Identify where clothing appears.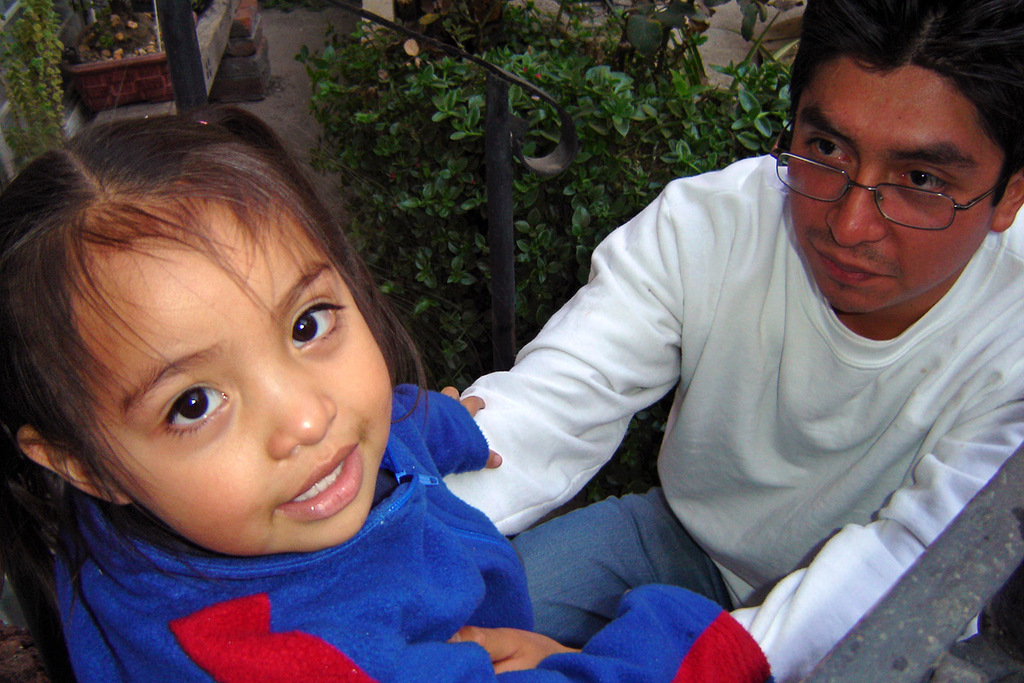
Appears at rect(405, 88, 988, 675).
